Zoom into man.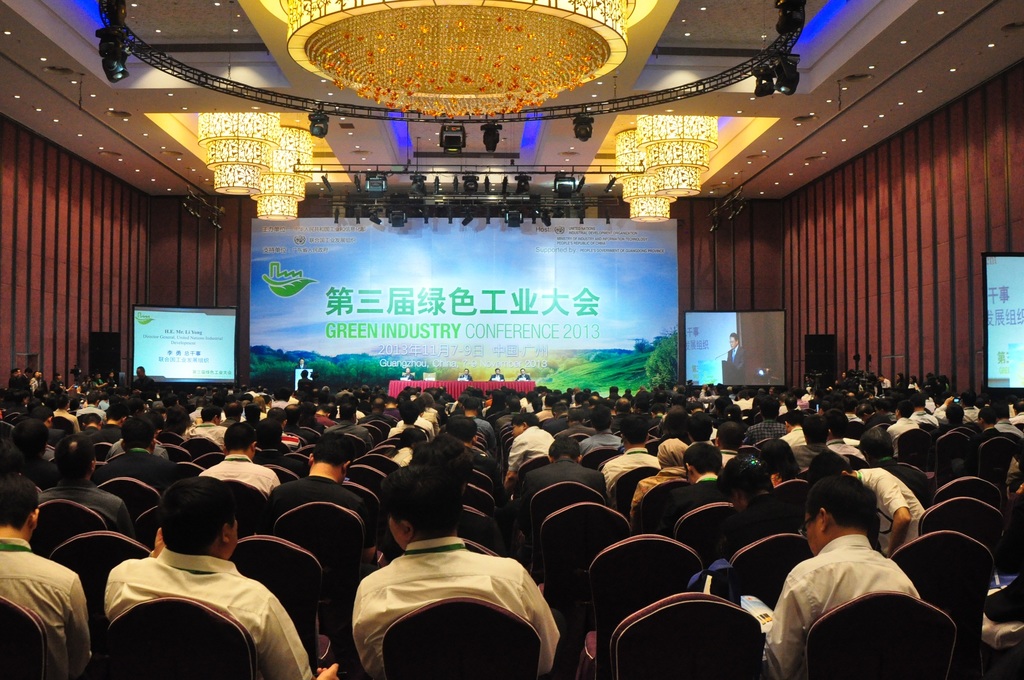
Zoom target: (98, 392, 110, 414).
